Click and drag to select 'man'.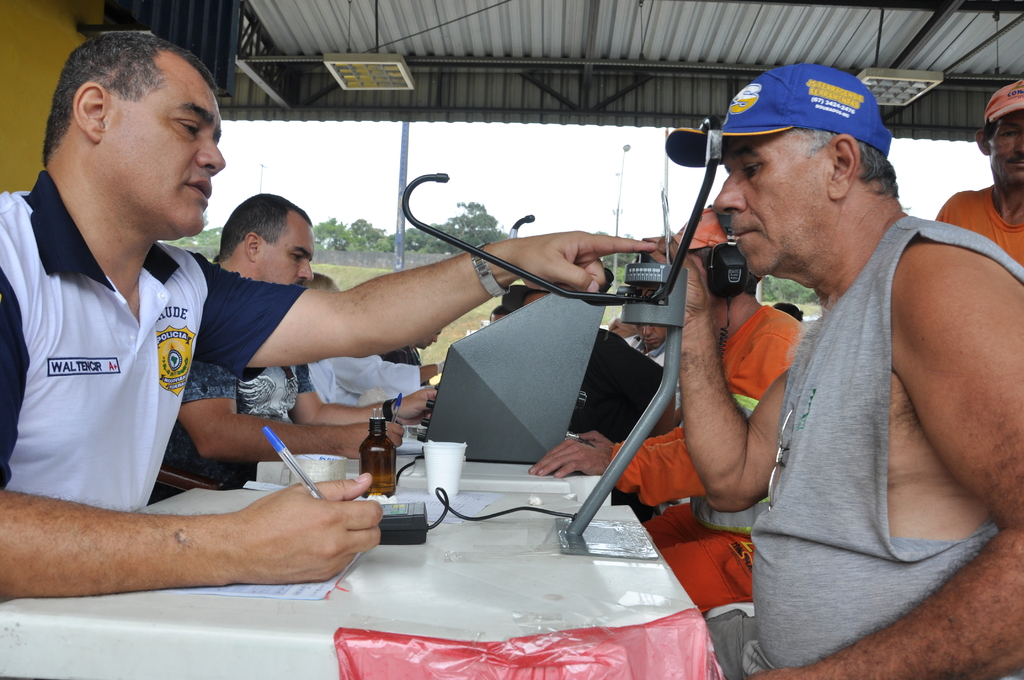
Selection: left=0, top=31, right=661, bottom=598.
